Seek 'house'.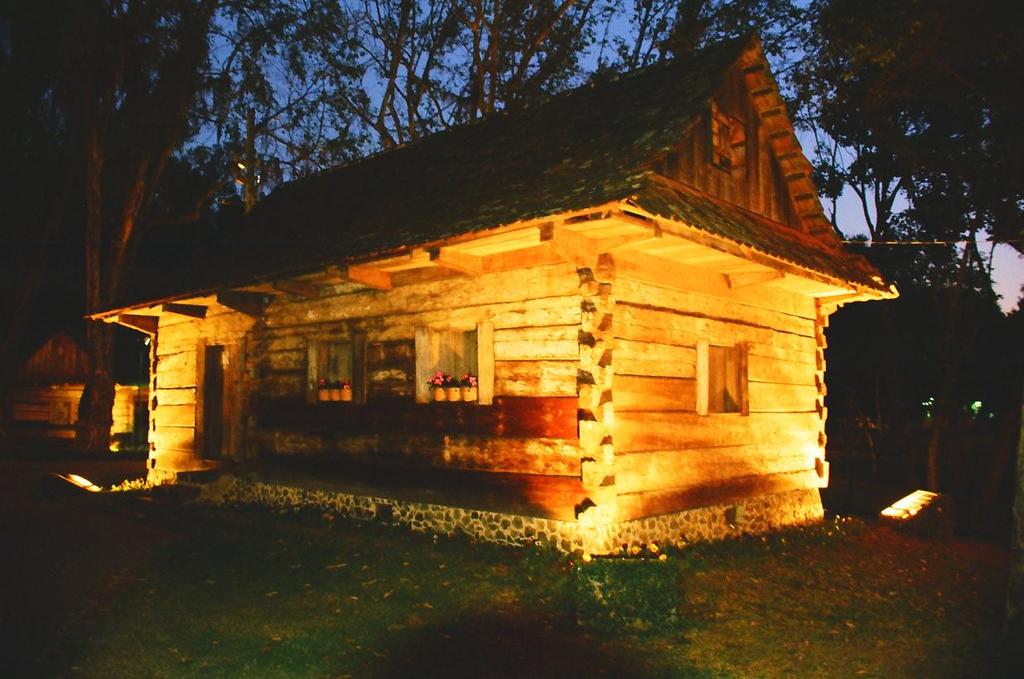
bbox(75, 31, 901, 566).
